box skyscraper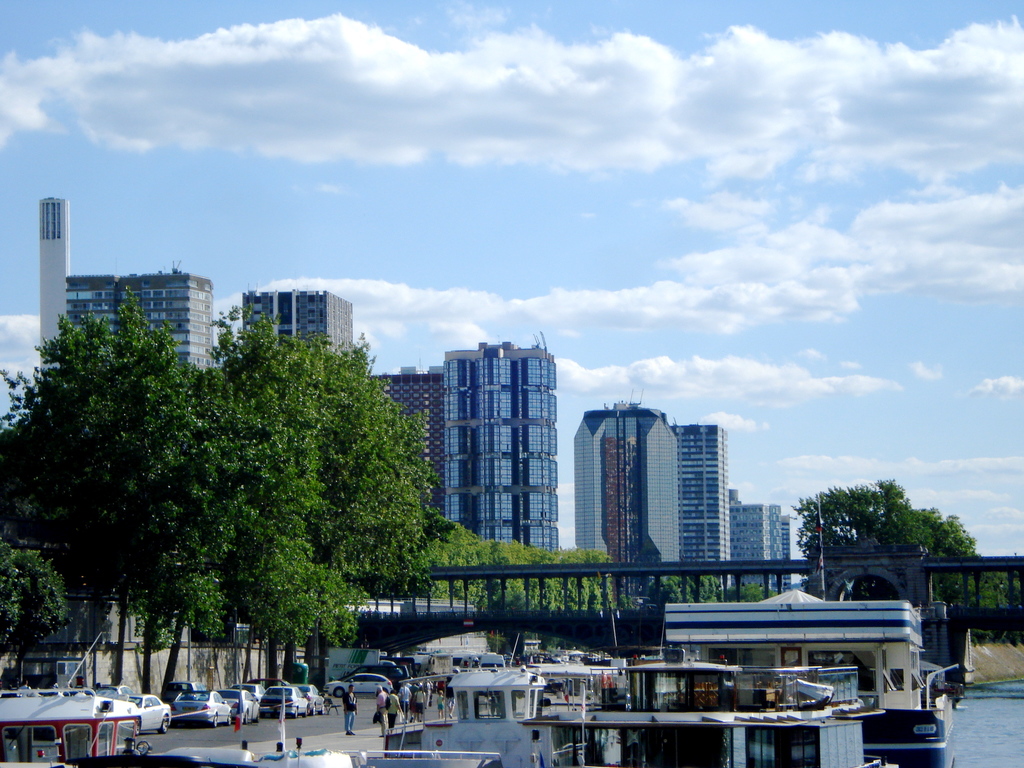
BBox(412, 333, 572, 560)
